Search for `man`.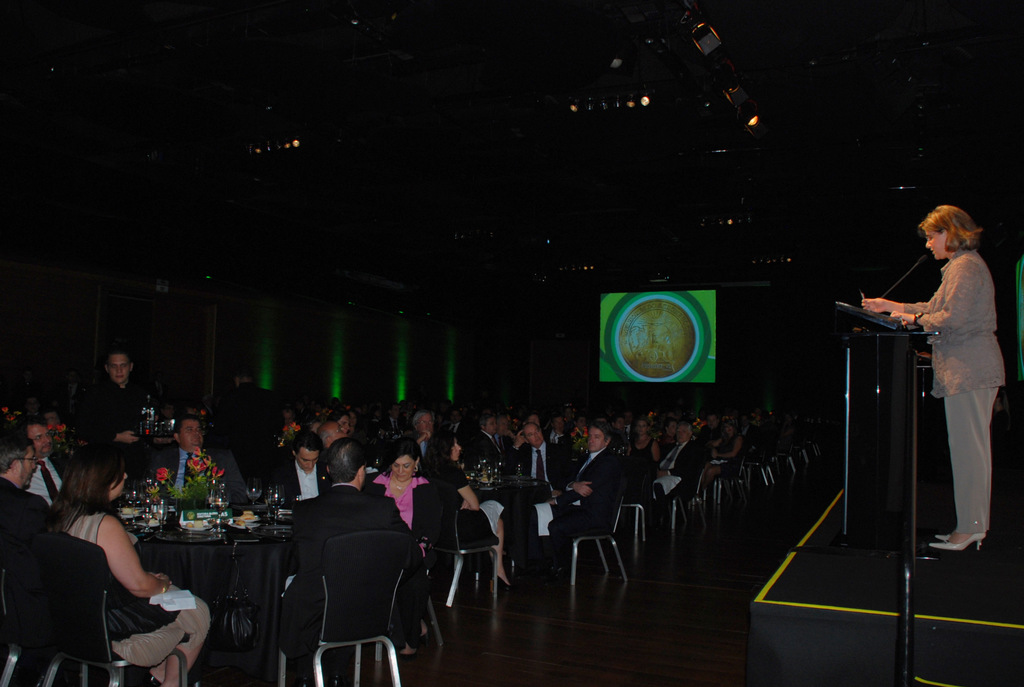
Found at (464,411,502,468).
